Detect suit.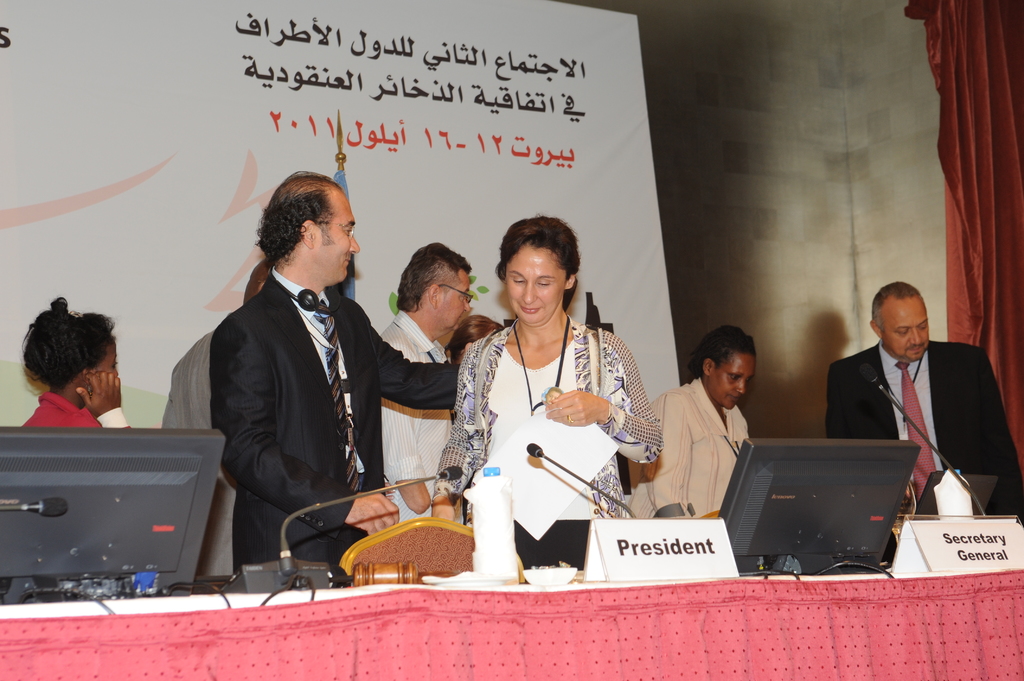
Detected at (214, 266, 461, 566).
